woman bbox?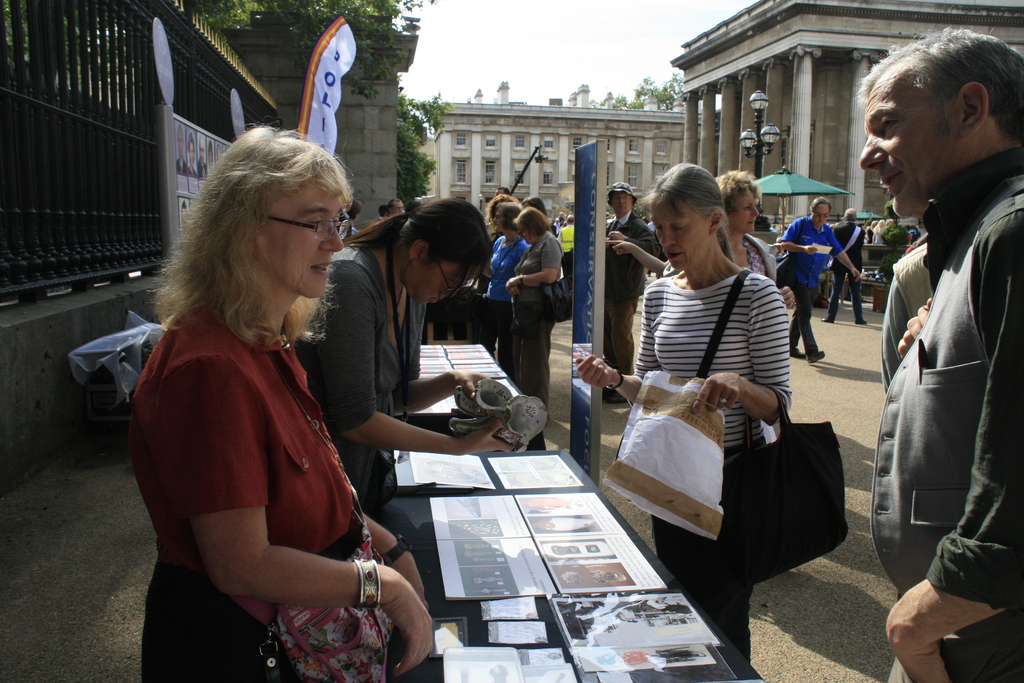
select_region(504, 205, 566, 455)
